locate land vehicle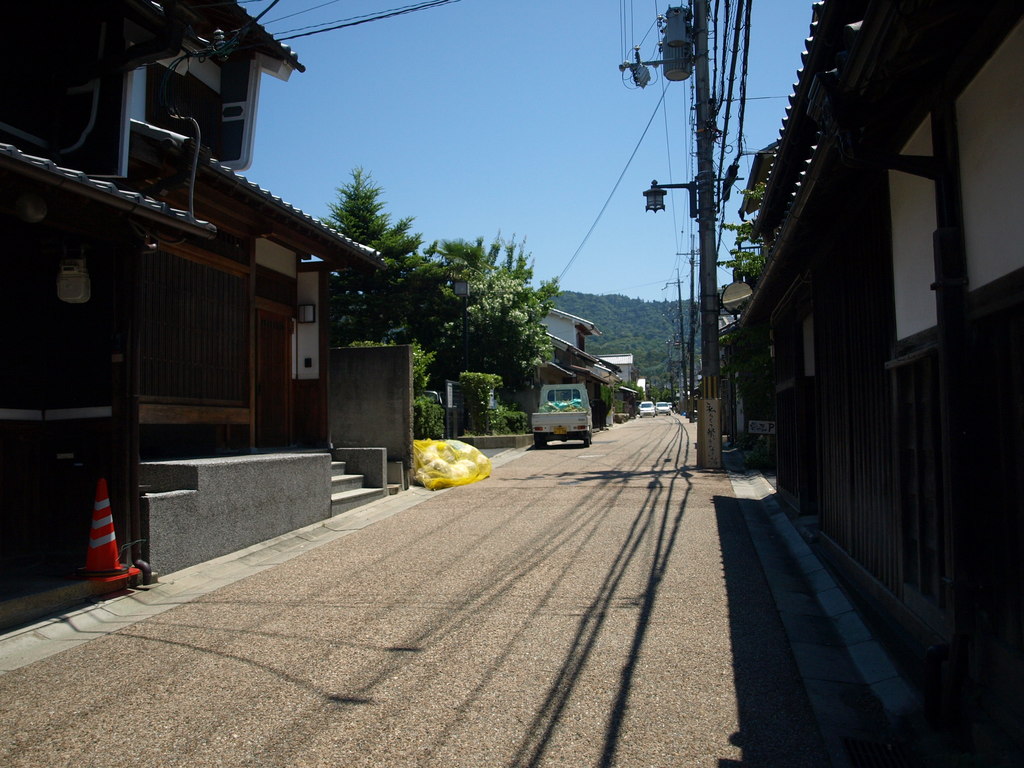
{"x1": 654, "y1": 397, "x2": 671, "y2": 416}
